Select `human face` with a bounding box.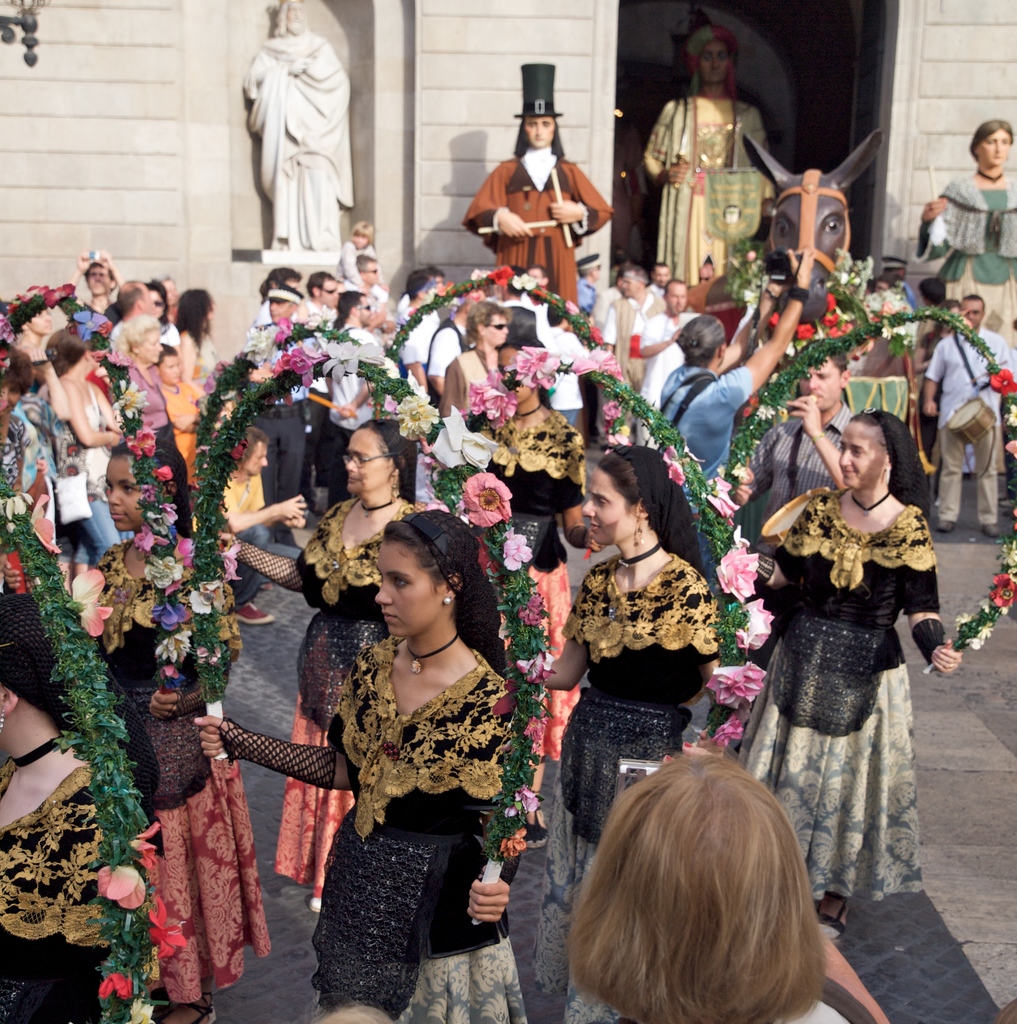
{"x1": 663, "y1": 281, "x2": 683, "y2": 316}.
